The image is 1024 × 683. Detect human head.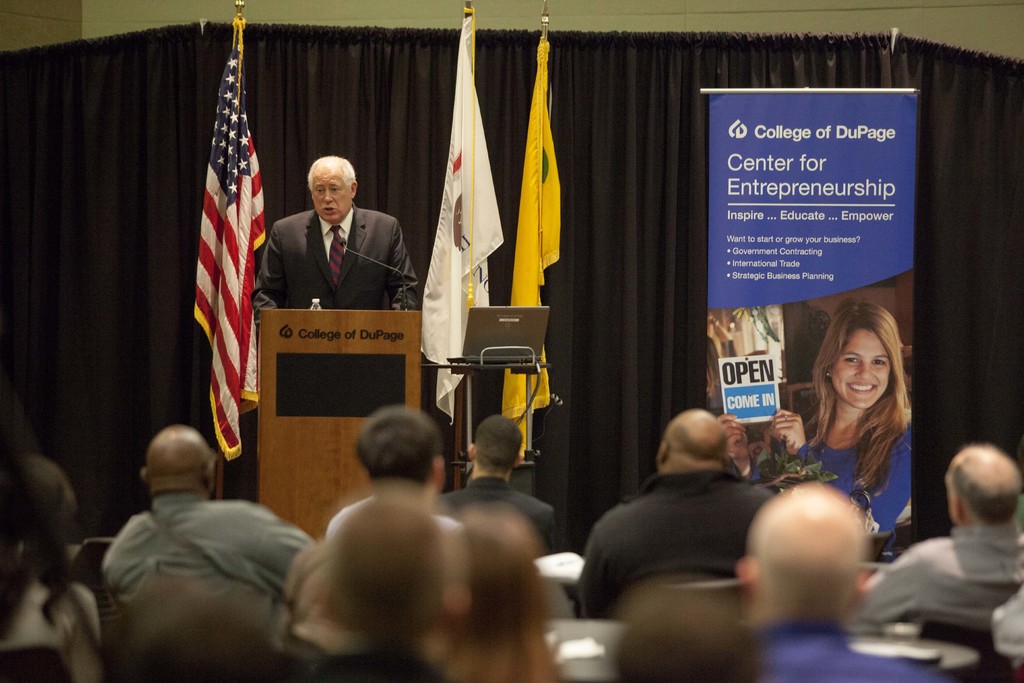
Detection: box=[824, 302, 897, 407].
